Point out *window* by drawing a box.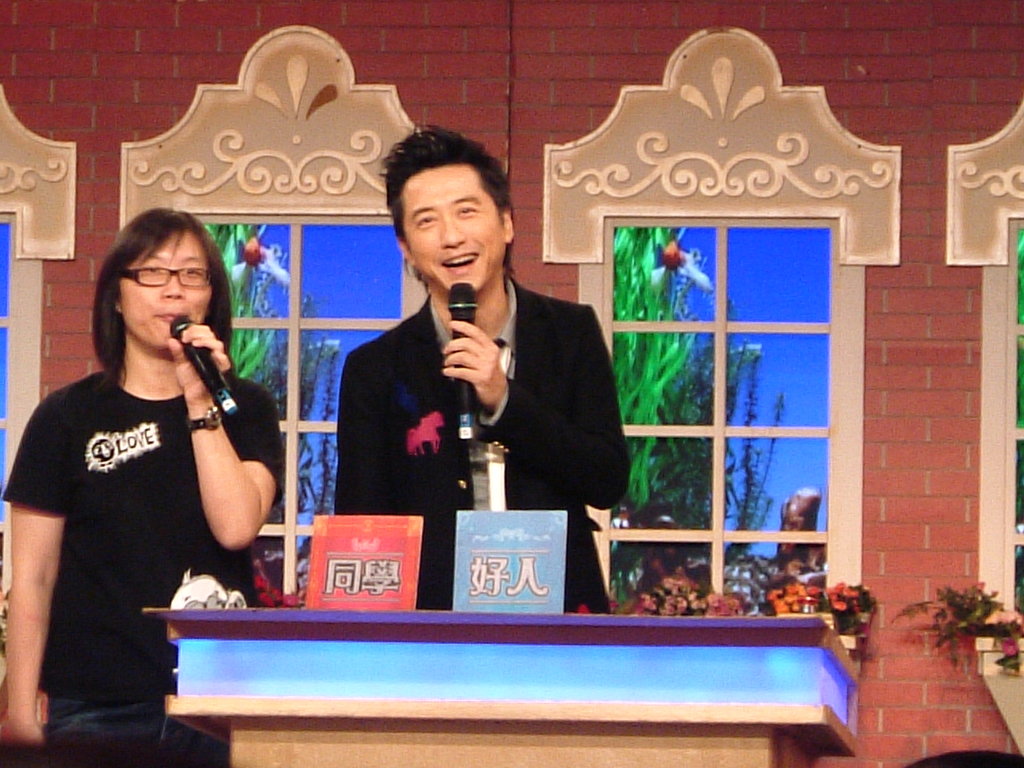
(0,78,81,646).
